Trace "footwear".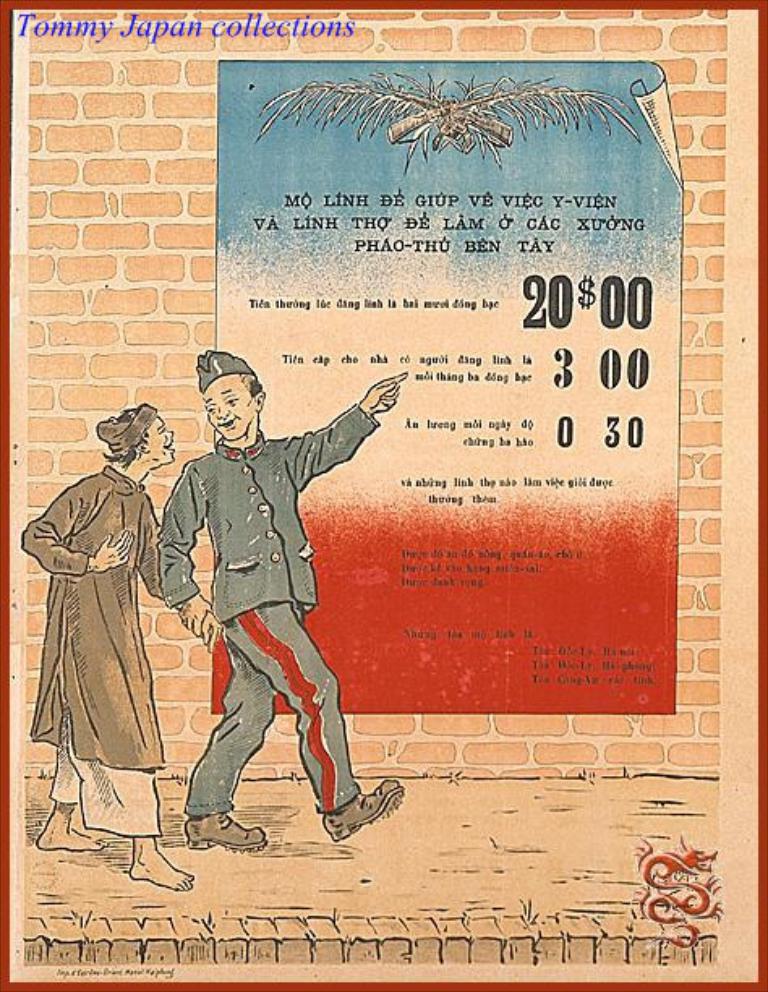
Traced to detection(183, 809, 267, 846).
